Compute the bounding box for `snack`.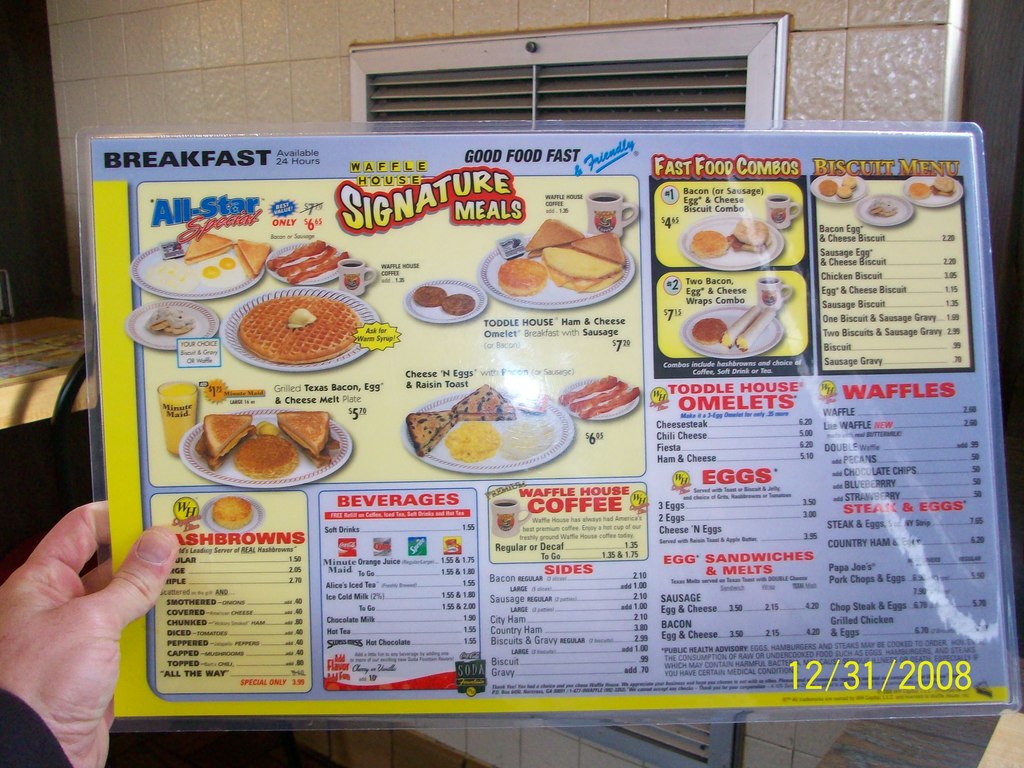
box(442, 292, 476, 312).
